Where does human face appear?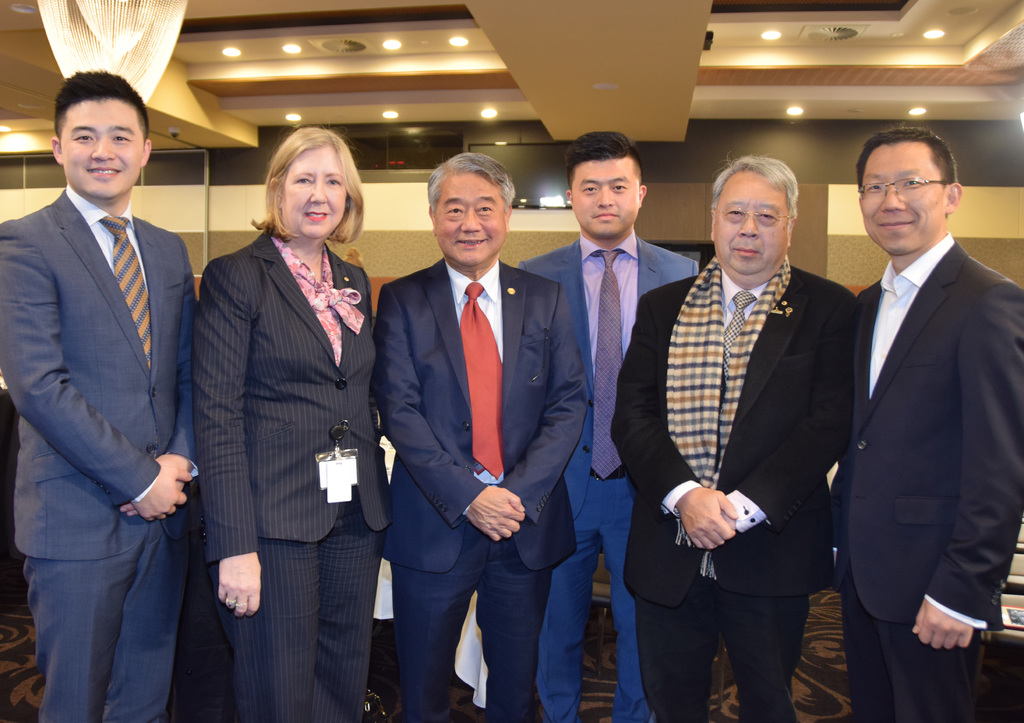
Appears at select_region(429, 163, 501, 266).
